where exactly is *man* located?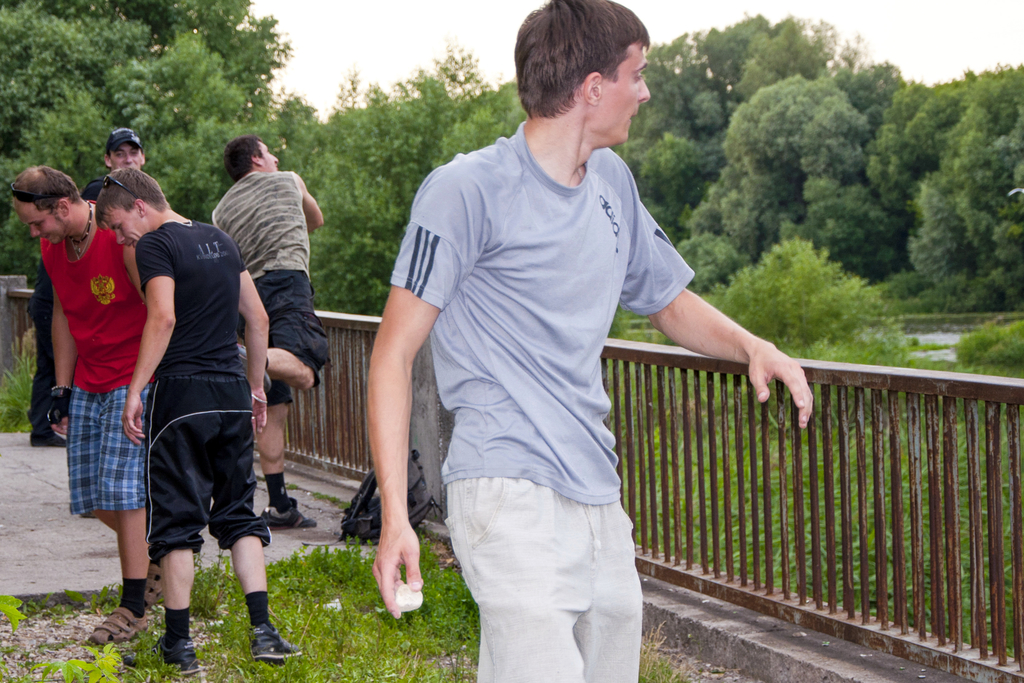
Its bounding box is 97/169/304/676.
